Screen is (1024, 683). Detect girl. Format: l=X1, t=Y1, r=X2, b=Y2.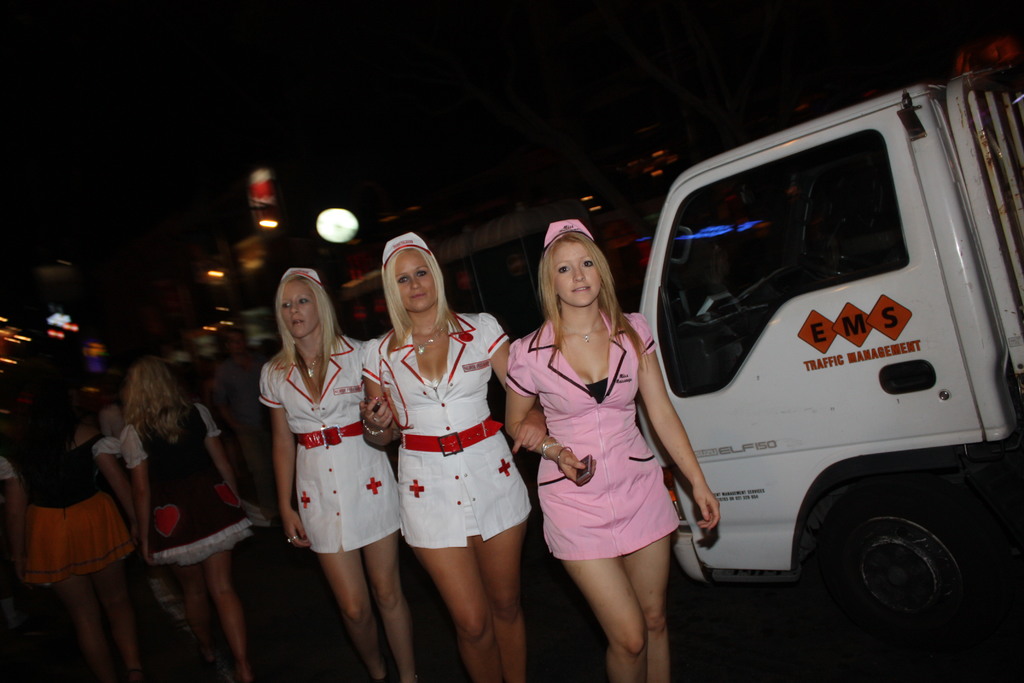
l=361, t=227, r=550, b=682.
